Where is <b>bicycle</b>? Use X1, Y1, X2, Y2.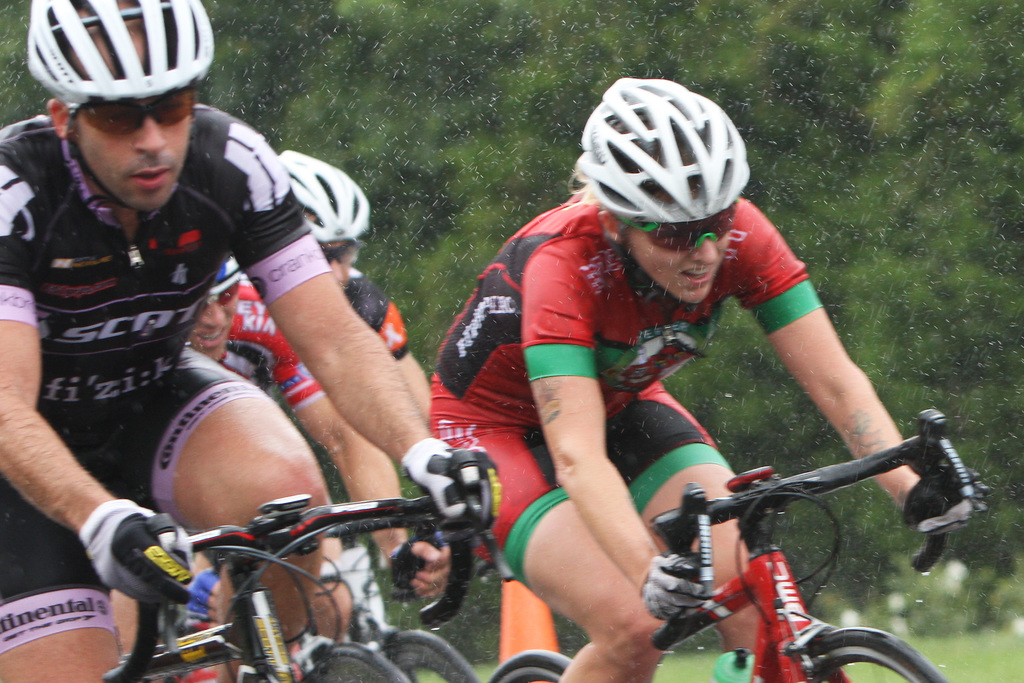
150, 520, 495, 682.
